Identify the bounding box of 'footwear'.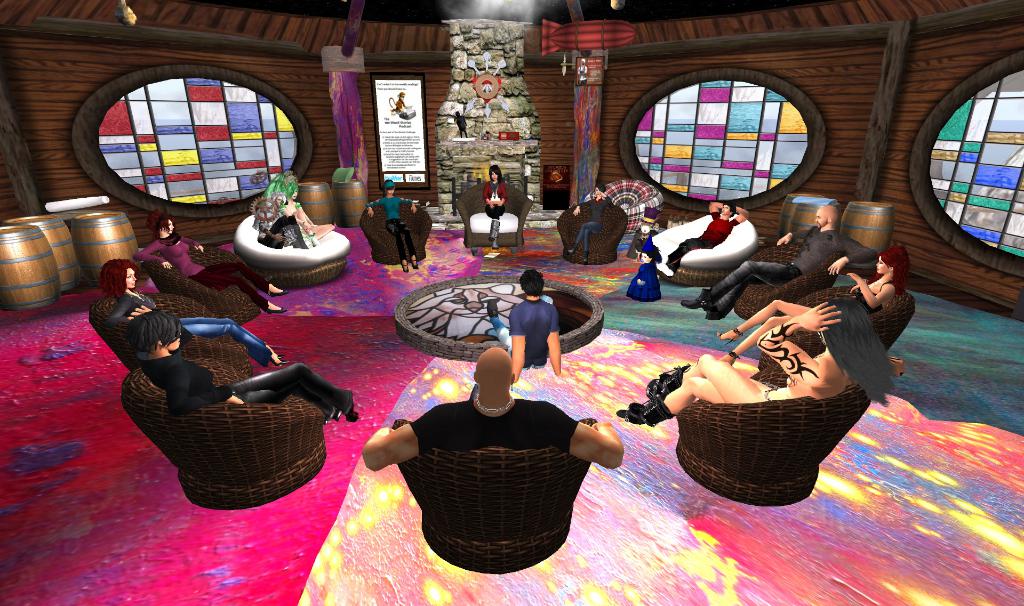
BBox(716, 326, 742, 345).
